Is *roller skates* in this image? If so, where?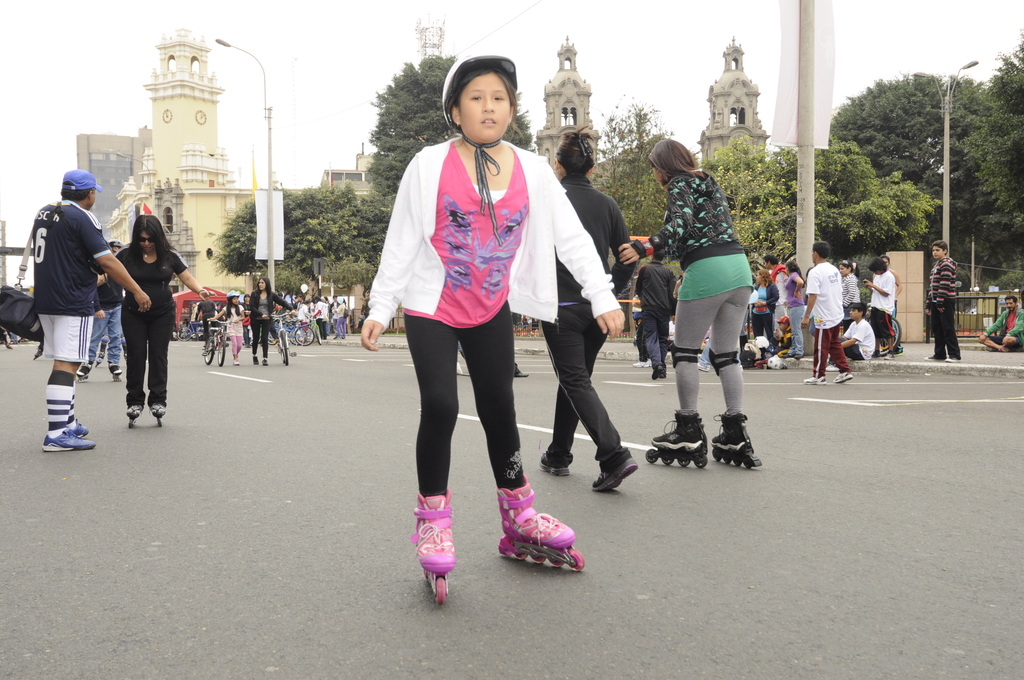
Yes, at 108, 362, 124, 384.
